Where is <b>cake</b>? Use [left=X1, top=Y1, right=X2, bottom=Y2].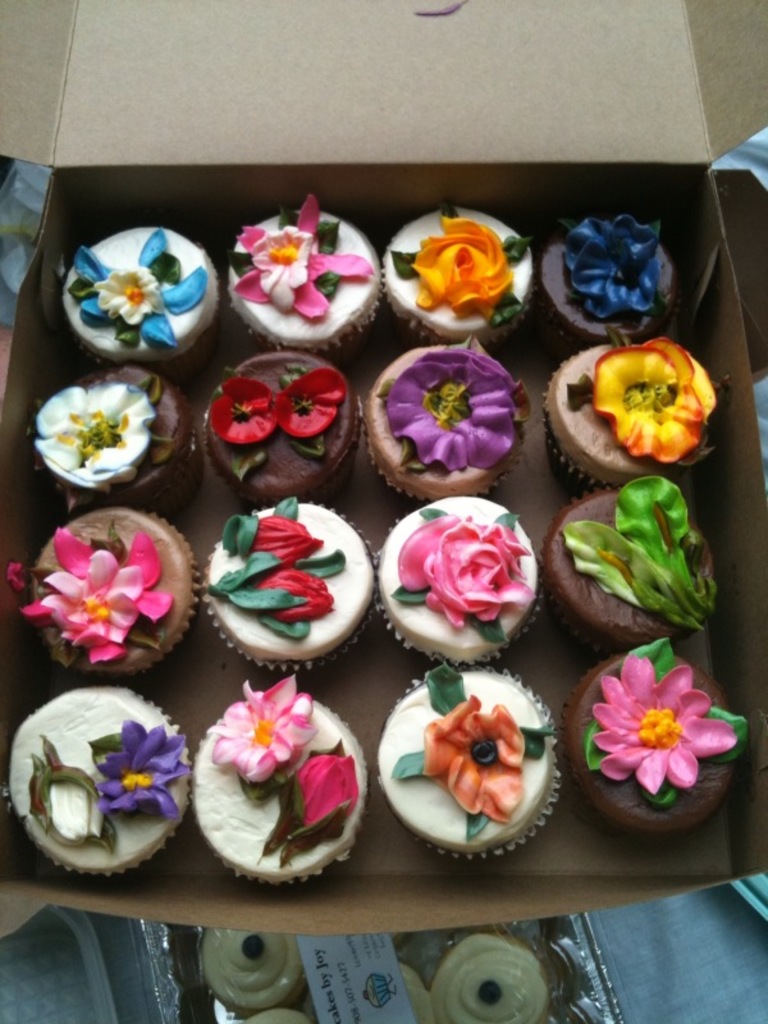
[left=378, top=191, right=535, bottom=343].
